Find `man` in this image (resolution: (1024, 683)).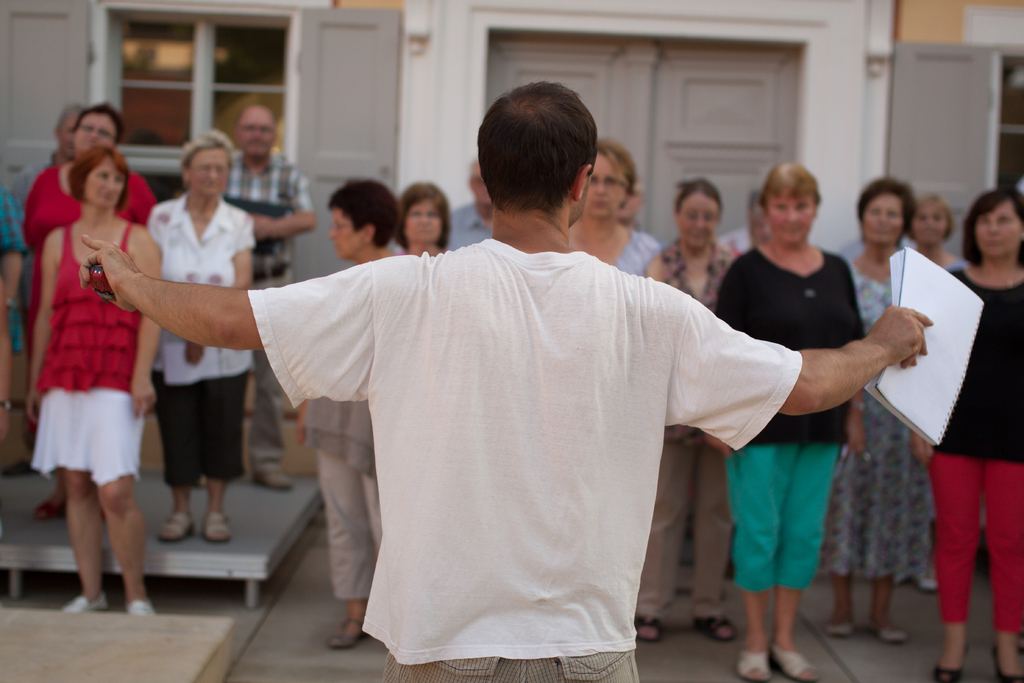
locate(447, 161, 493, 248).
